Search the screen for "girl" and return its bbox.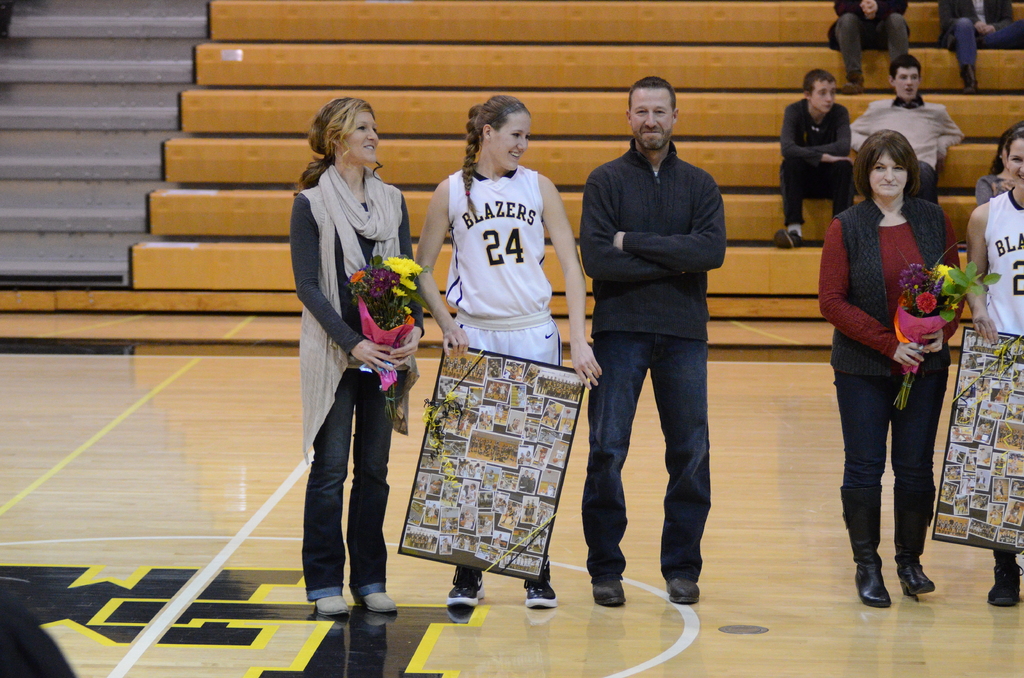
Found: pyautogui.locateOnScreen(415, 93, 606, 611).
